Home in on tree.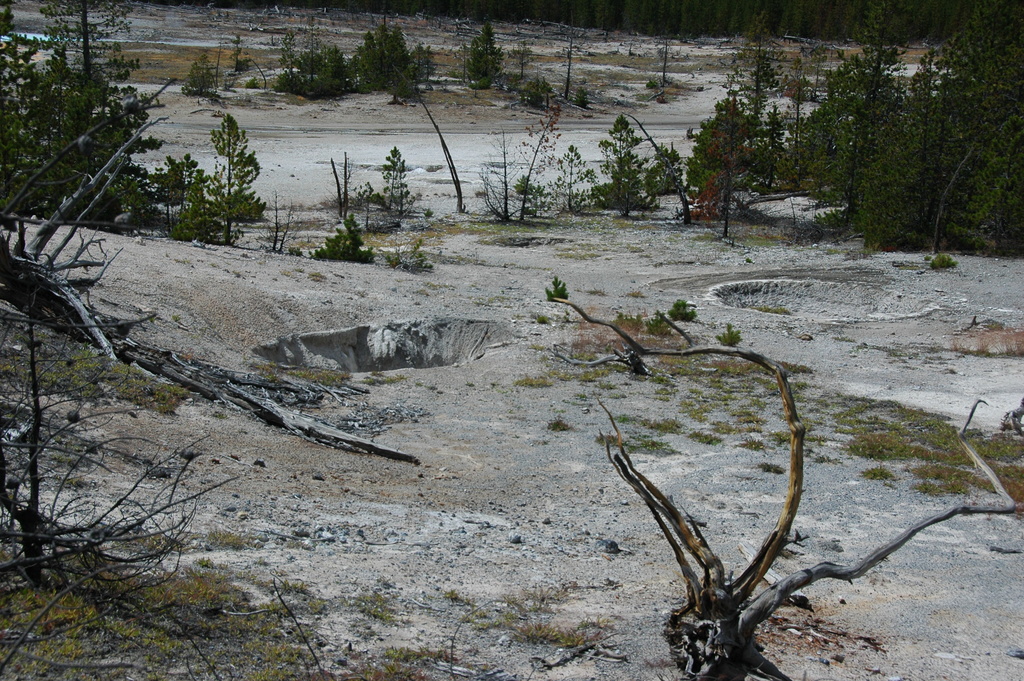
Homed in at [180,56,210,98].
